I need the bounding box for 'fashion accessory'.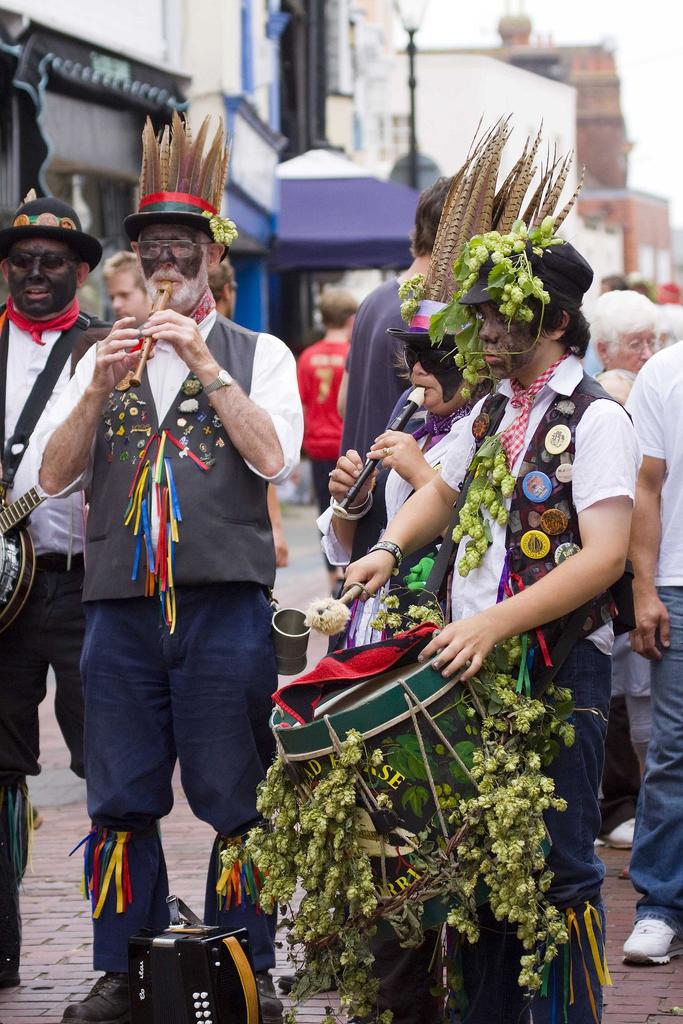
Here it is: (left=1, top=187, right=111, bottom=274).
